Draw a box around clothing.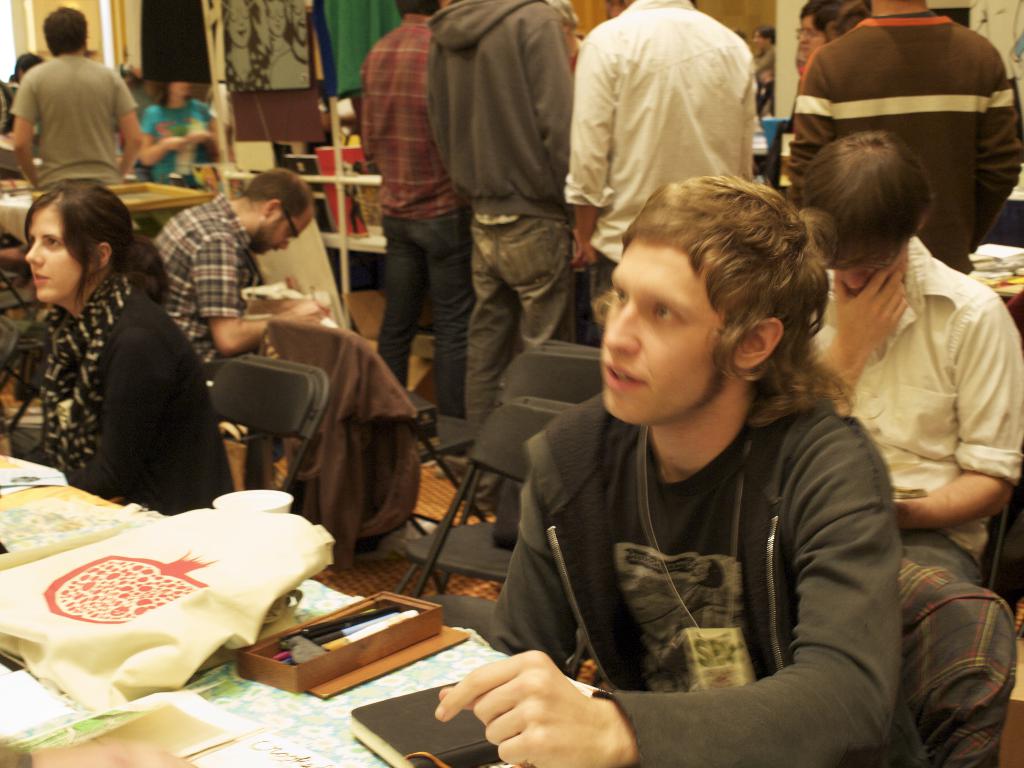
region(133, 99, 215, 188).
